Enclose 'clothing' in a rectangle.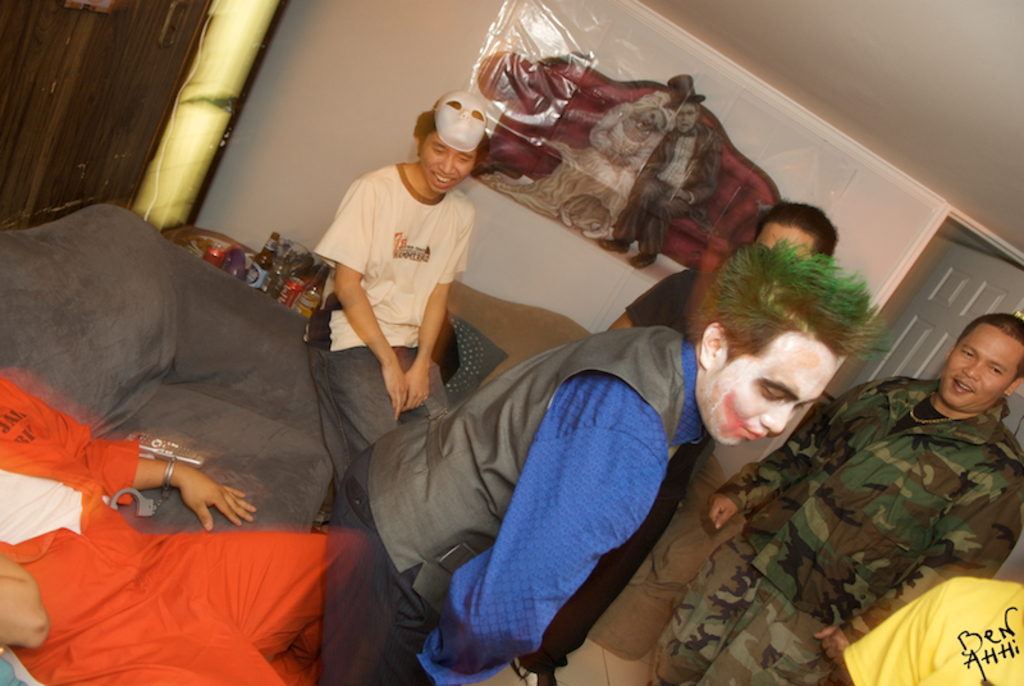
locate(625, 273, 721, 335).
